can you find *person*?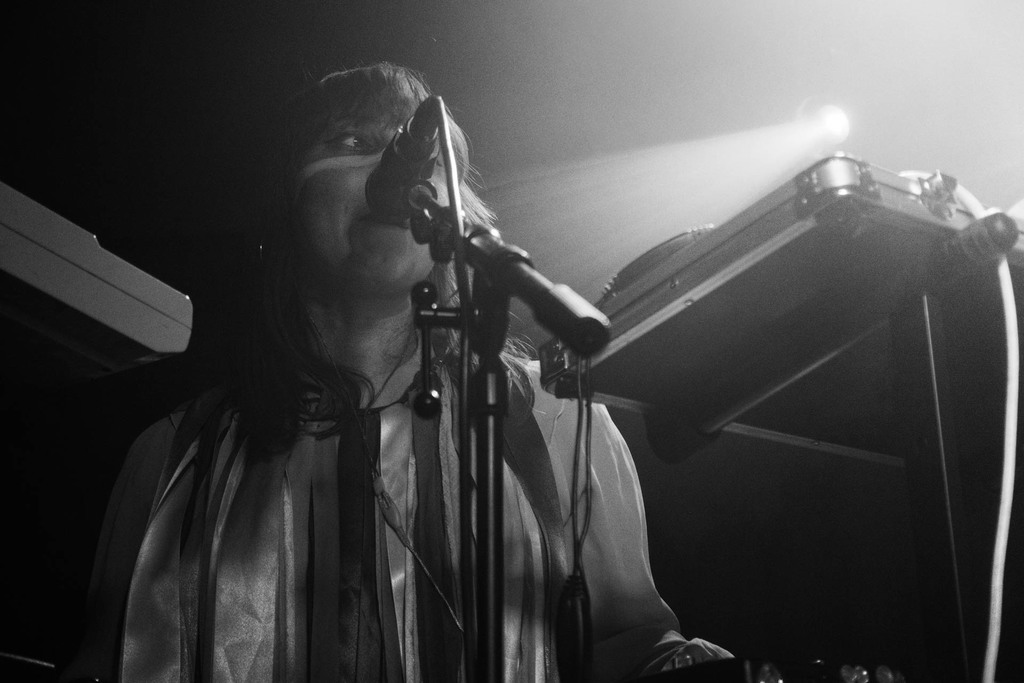
Yes, bounding box: 63 55 766 682.
